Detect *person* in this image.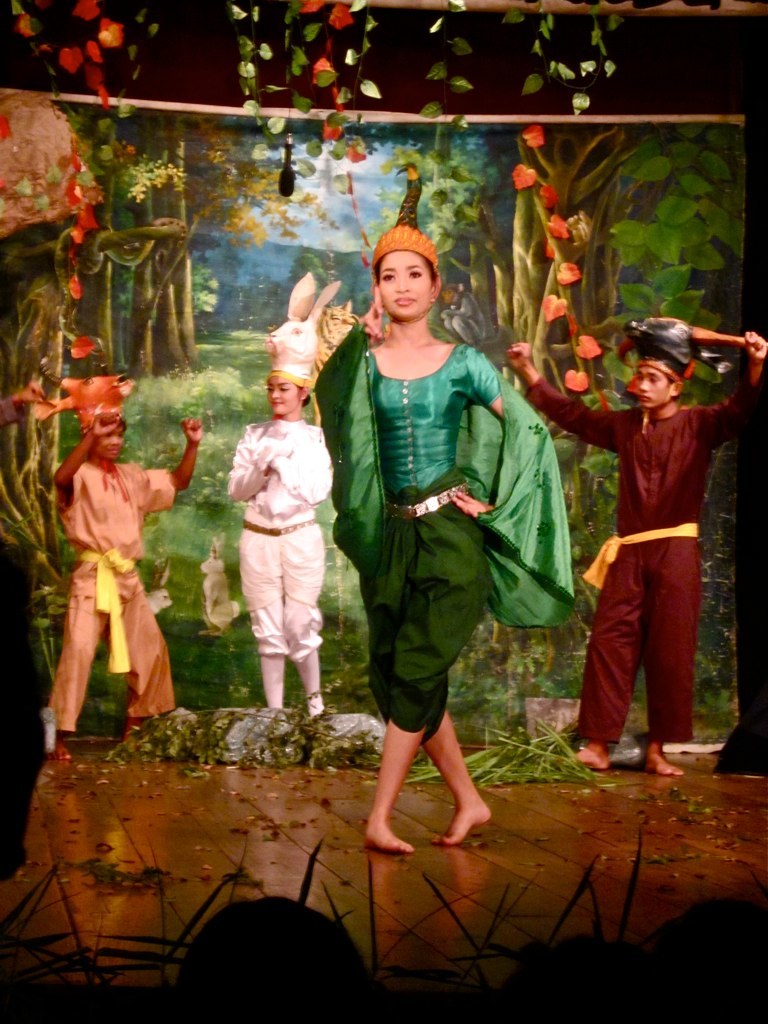
Detection: {"x1": 36, "y1": 371, "x2": 202, "y2": 763}.
